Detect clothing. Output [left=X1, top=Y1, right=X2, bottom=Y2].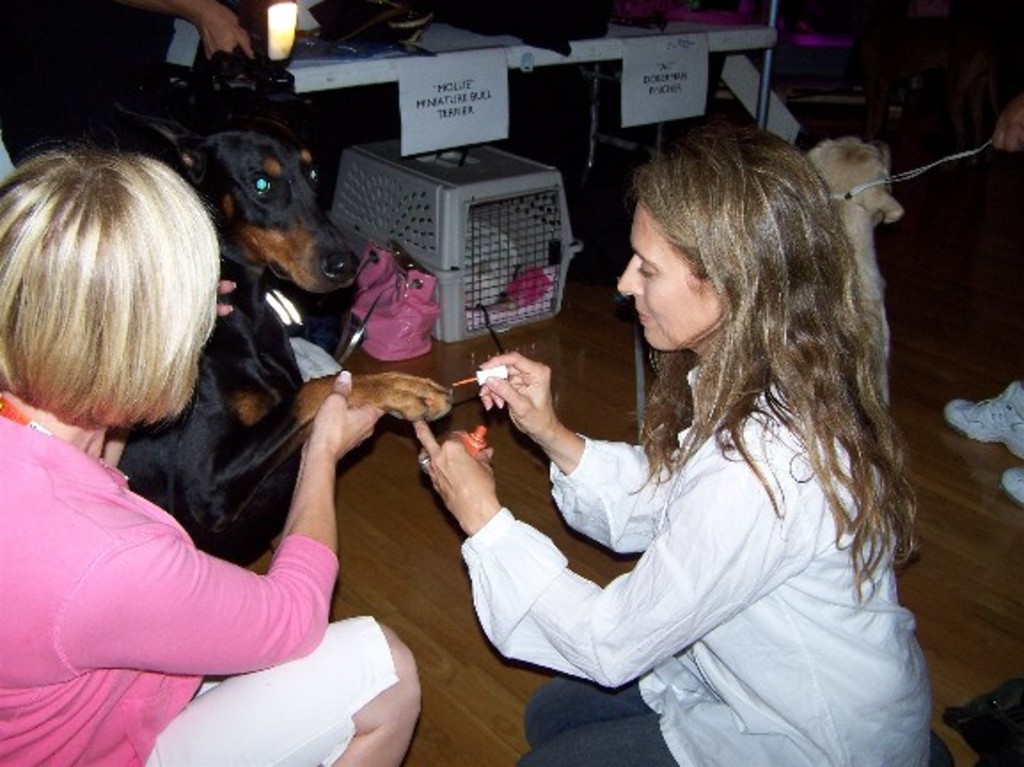
[left=447, top=380, right=978, bottom=765].
